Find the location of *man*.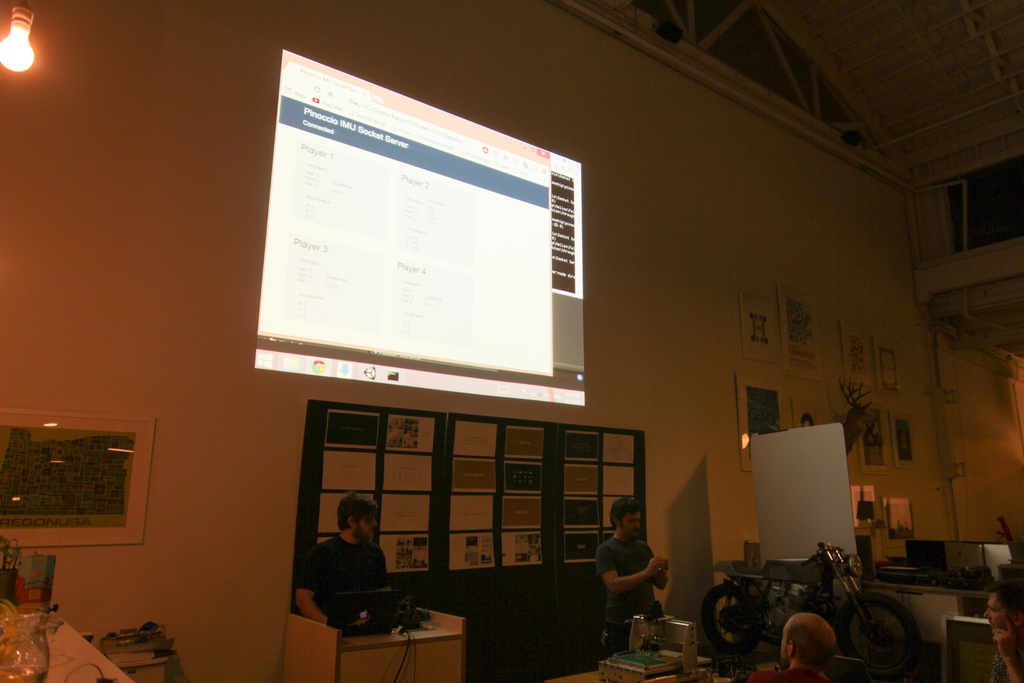
Location: rect(979, 583, 1023, 680).
